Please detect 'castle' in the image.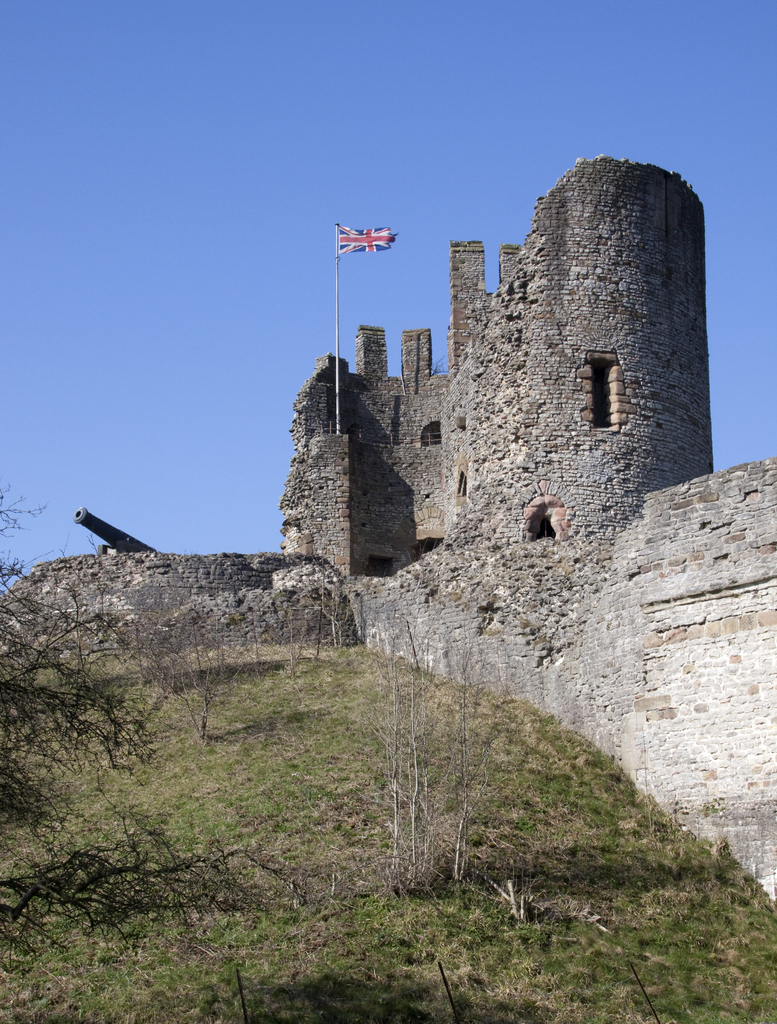
x1=0 y1=156 x2=776 y2=897.
